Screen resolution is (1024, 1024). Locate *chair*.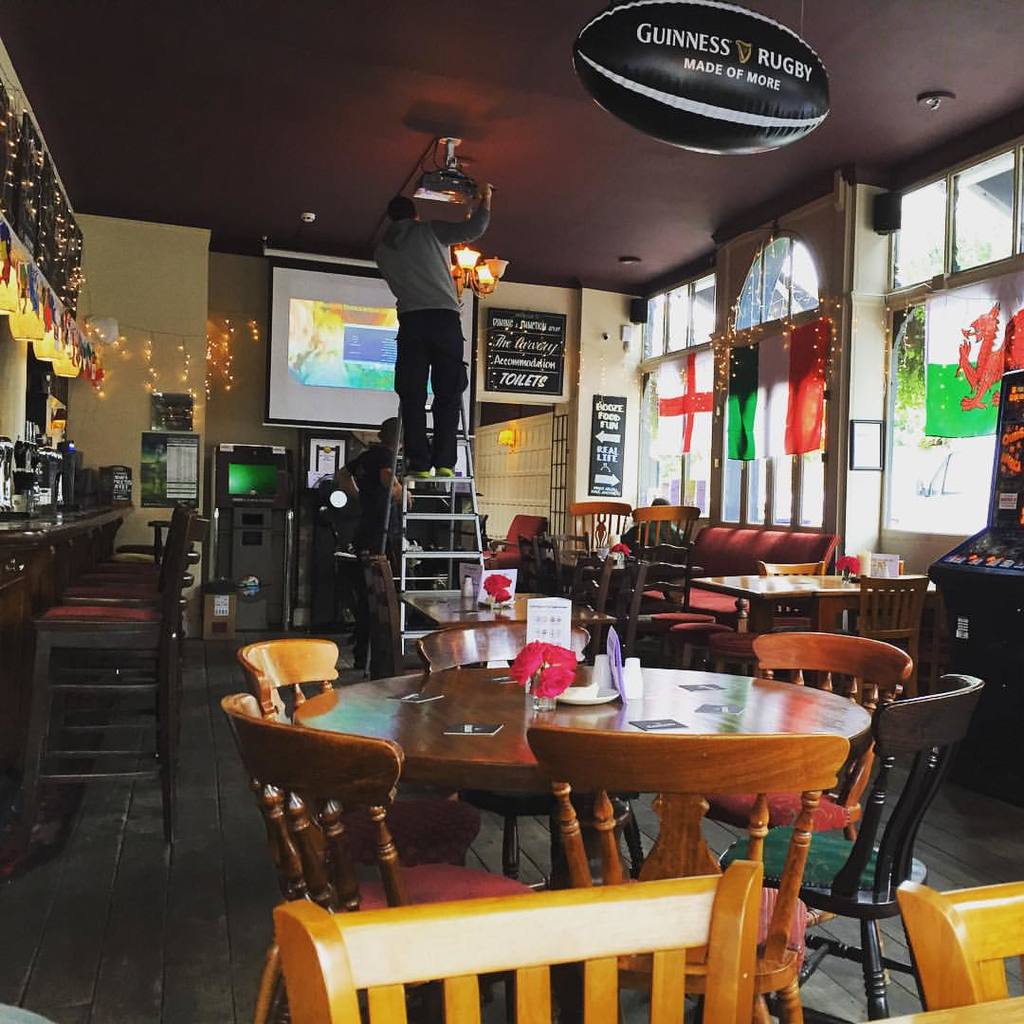
x1=568, y1=556, x2=605, y2=639.
